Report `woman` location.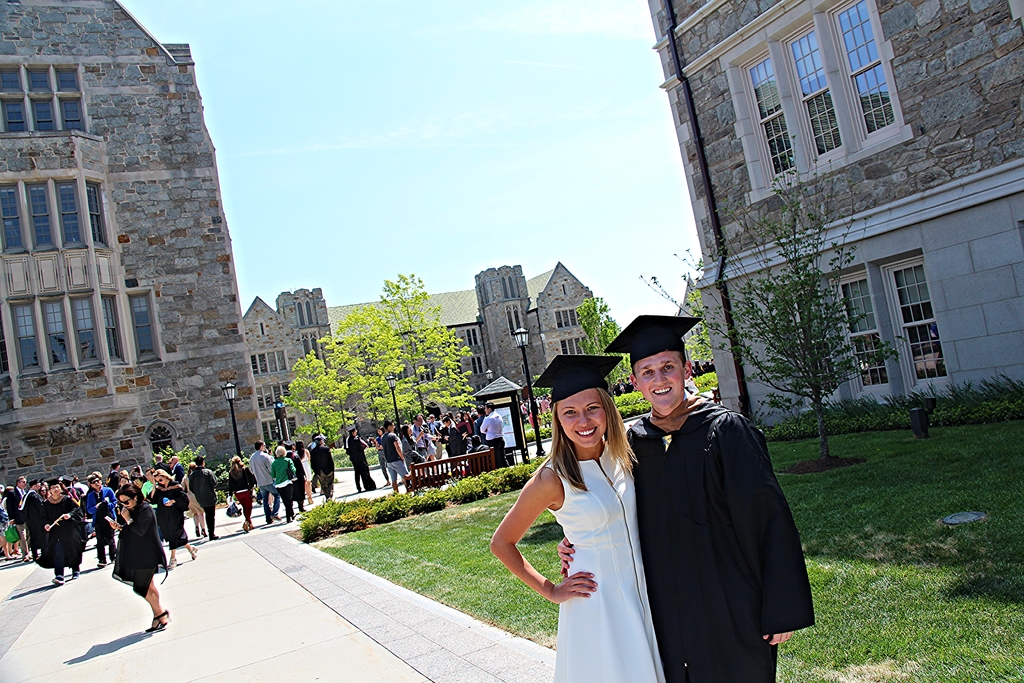
Report: left=113, top=484, right=170, bottom=633.
